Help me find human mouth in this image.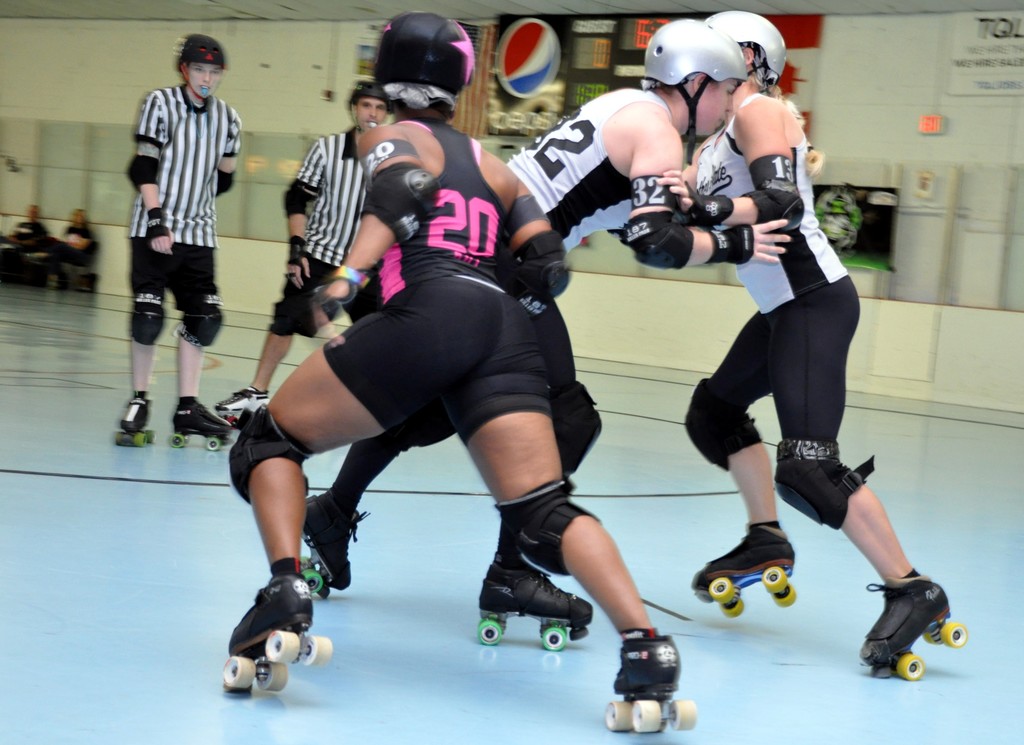
Found it: BBox(198, 84, 212, 91).
